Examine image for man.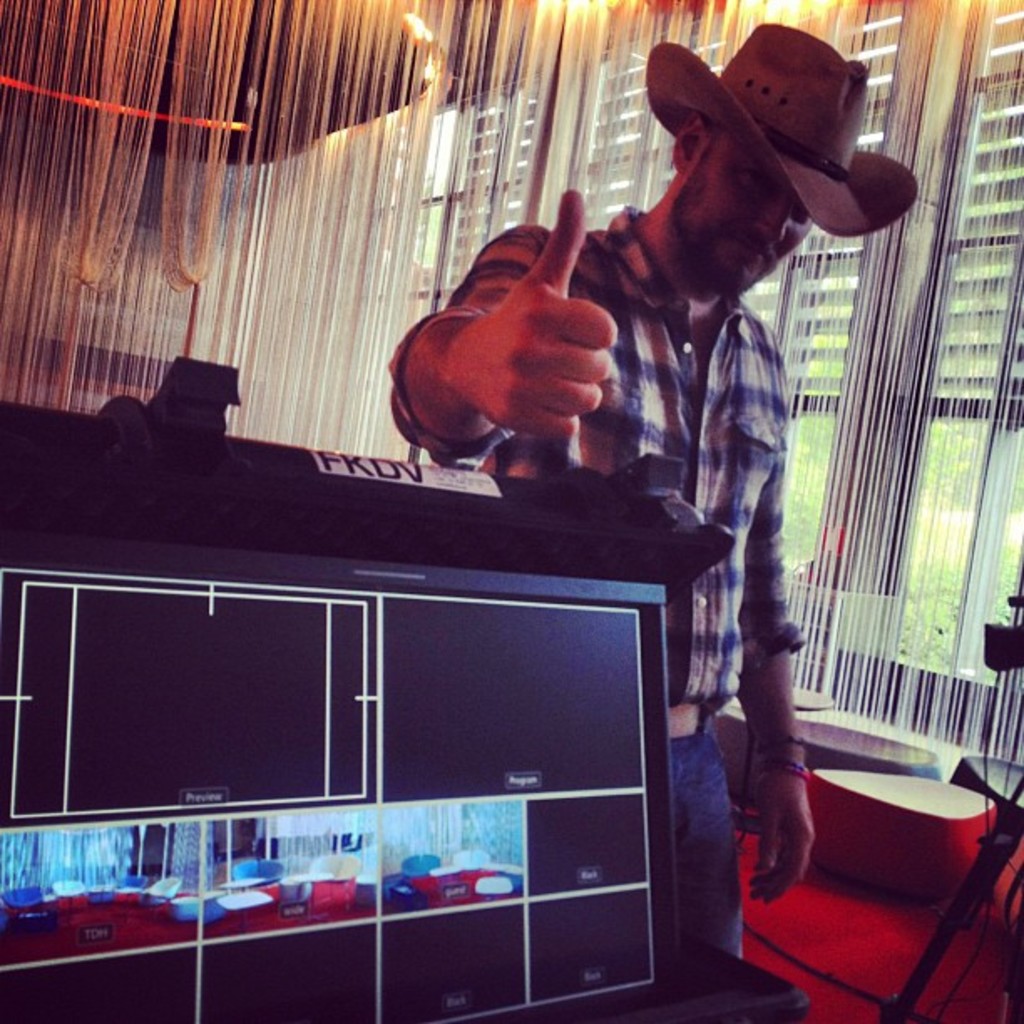
Examination result: detection(383, 10, 929, 962).
